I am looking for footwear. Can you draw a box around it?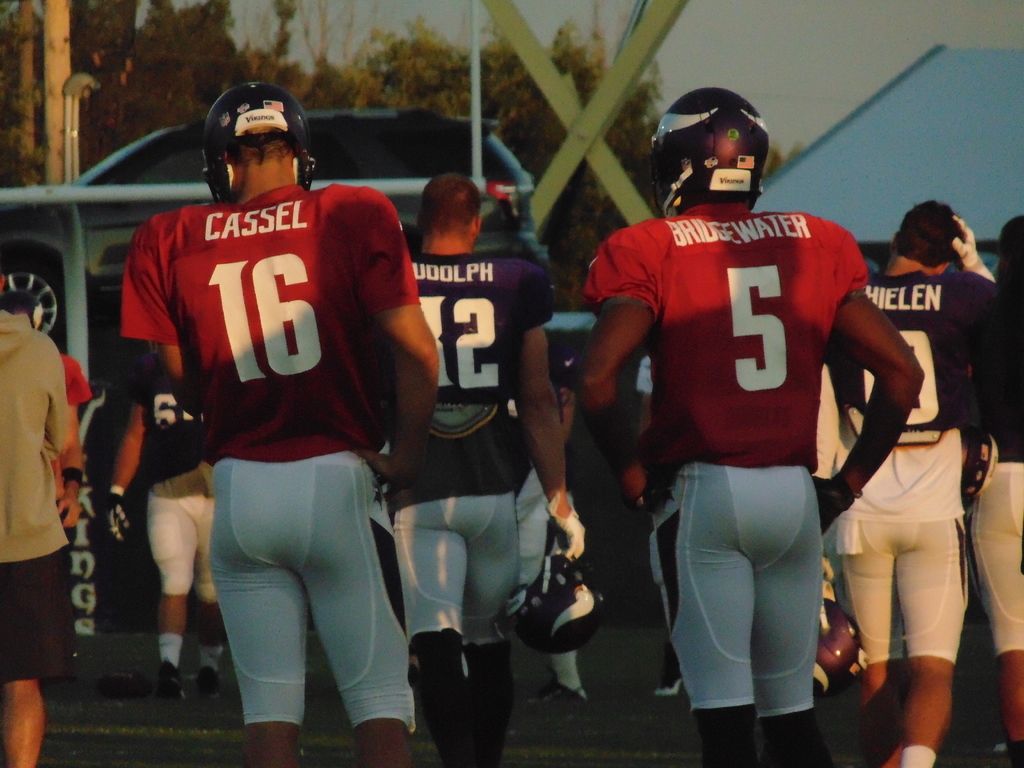
Sure, the bounding box is crop(196, 662, 226, 701).
